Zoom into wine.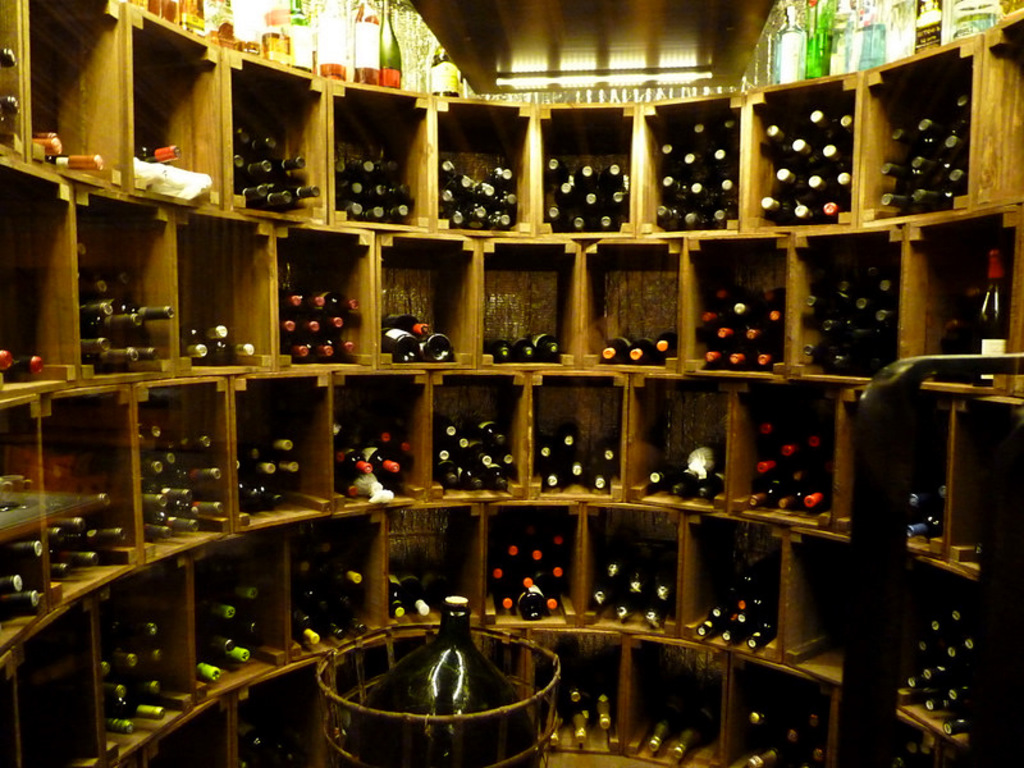
Zoom target: 385 328 421 358.
